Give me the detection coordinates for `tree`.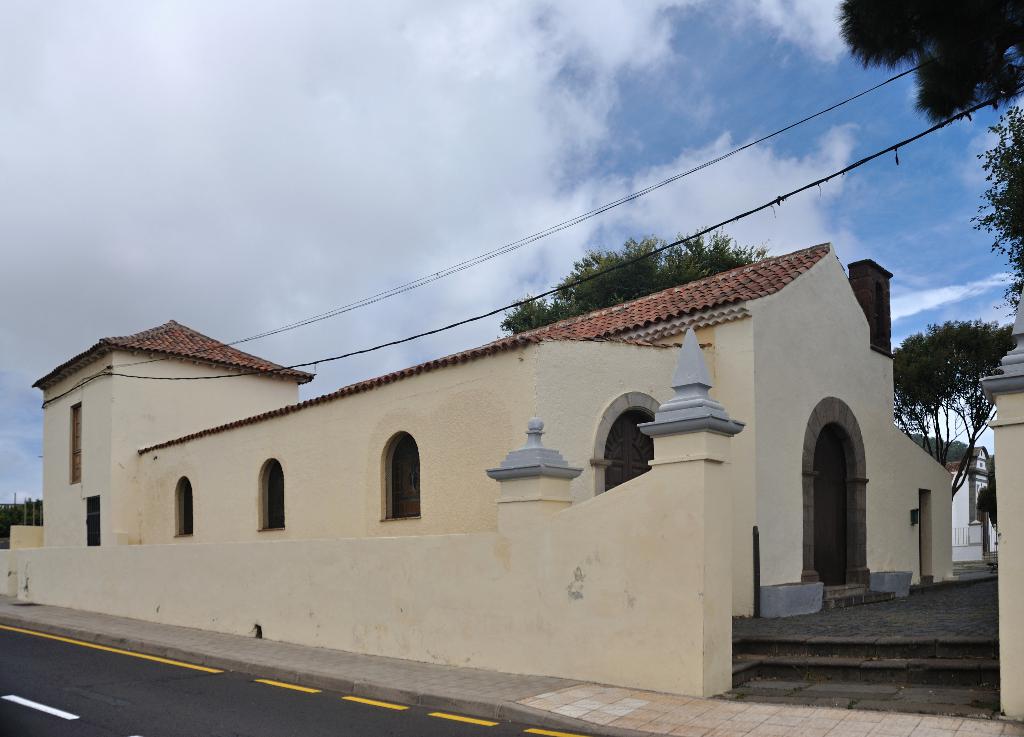
(837, 0, 1023, 128).
